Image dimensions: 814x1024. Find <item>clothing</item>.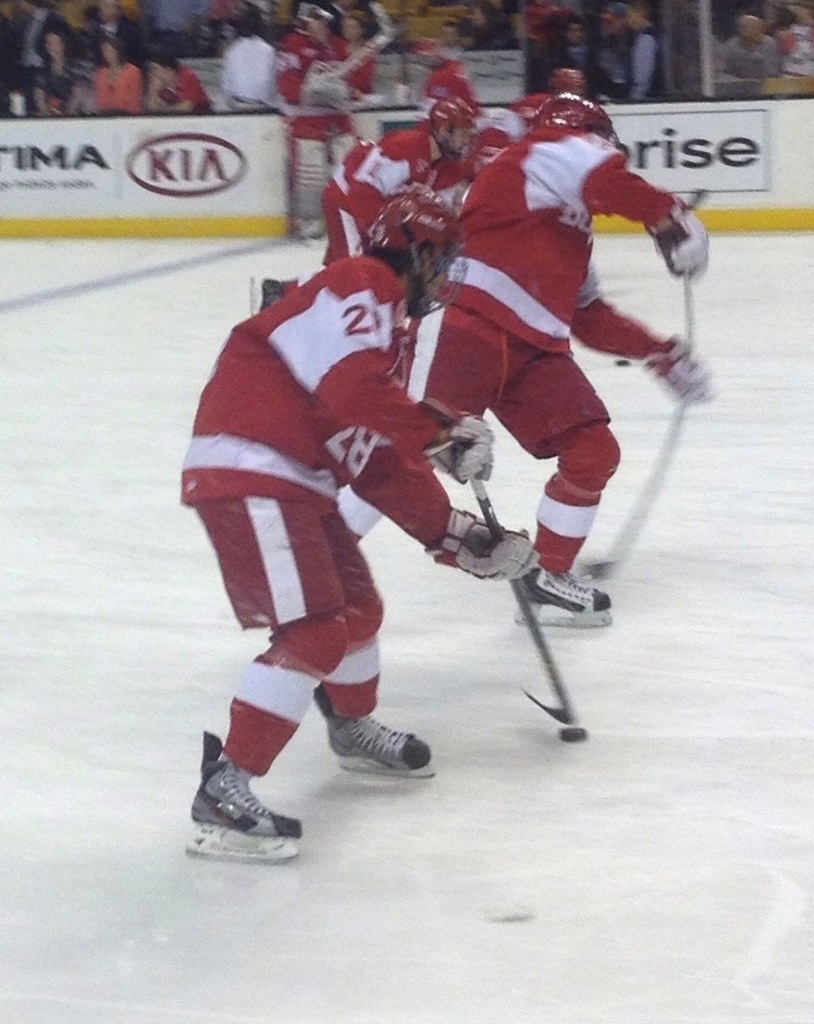
bbox=(170, 251, 455, 767).
